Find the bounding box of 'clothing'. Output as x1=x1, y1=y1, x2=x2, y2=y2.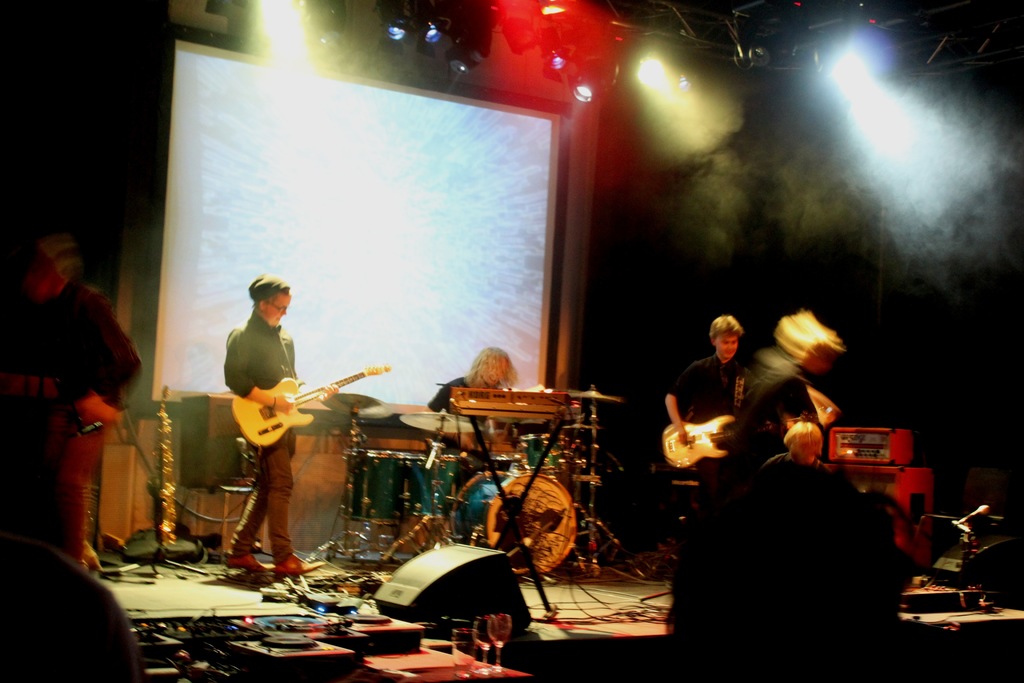
x1=223, y1=308, x2=296, y2=398.
